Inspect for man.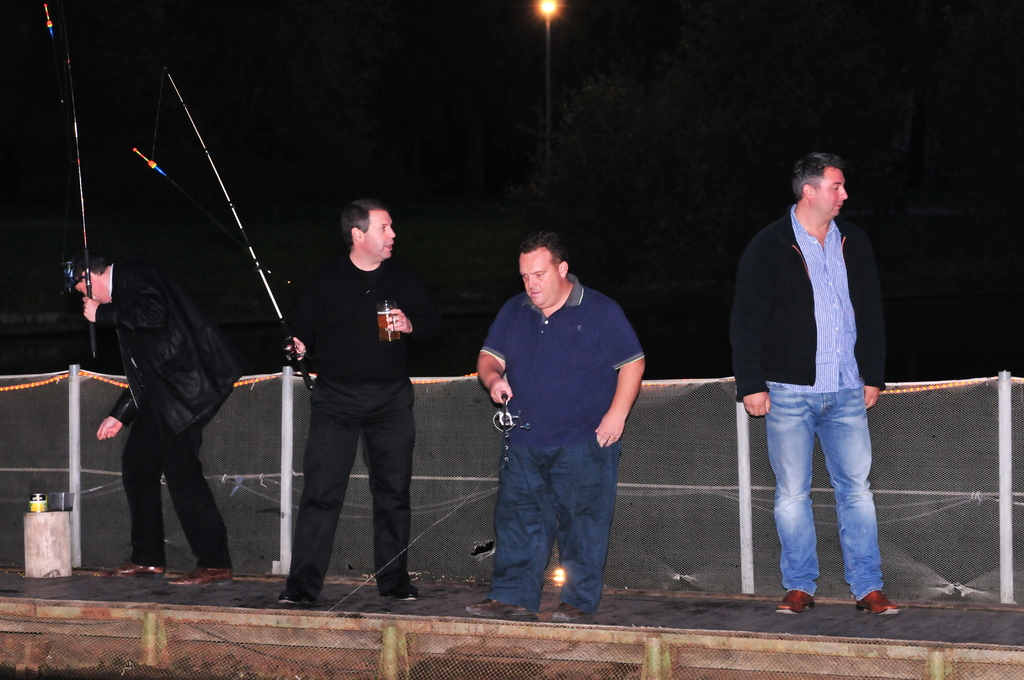
Inspection: pyautogui.locateOnScreen(476, 236, 644, 633).
